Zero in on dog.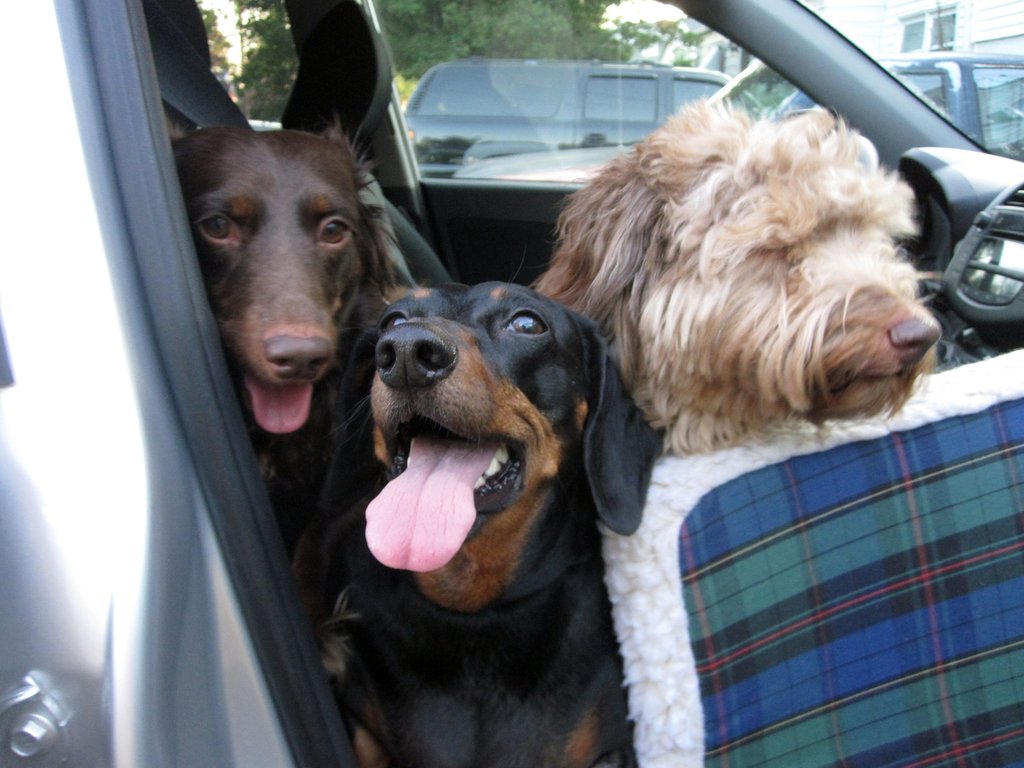
Zeroed in: BBox(530, 93, 948, 456).
